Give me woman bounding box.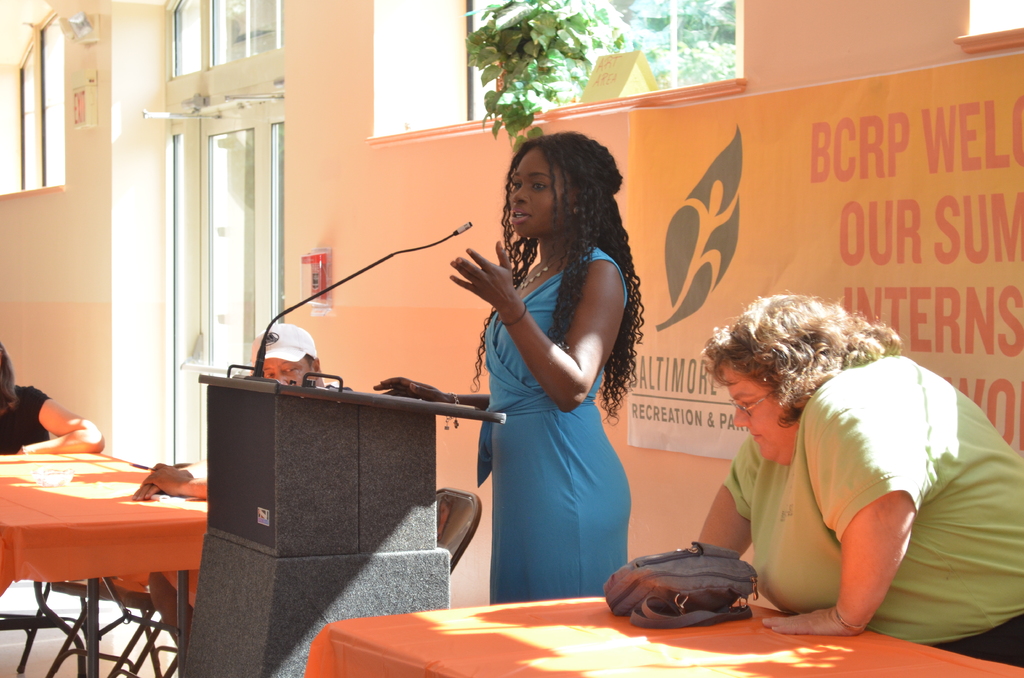
box=[372, 133, 642, 603].
